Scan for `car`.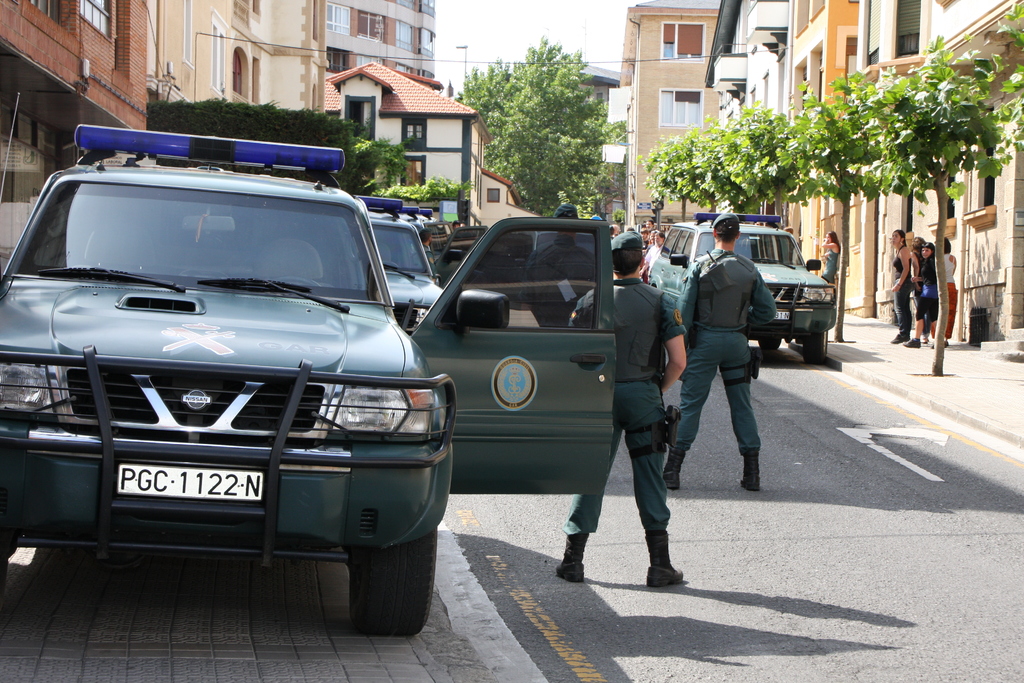
Scan result: 649,207,836,365.
